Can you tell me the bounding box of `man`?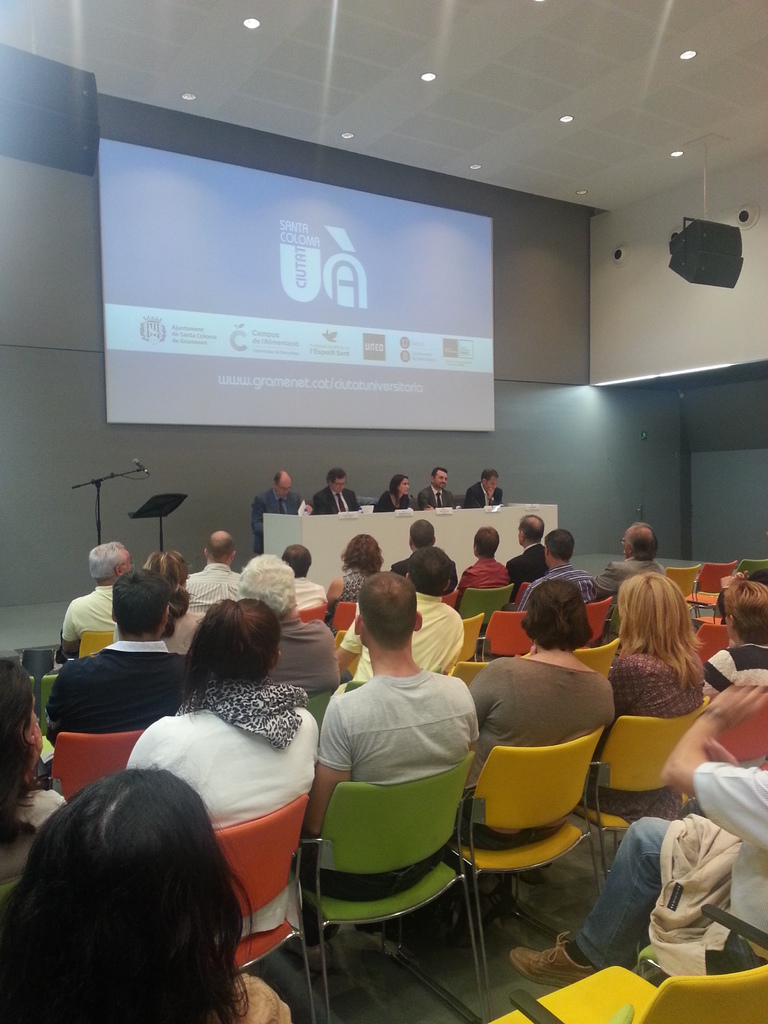
[517, 528, 596, 615].
